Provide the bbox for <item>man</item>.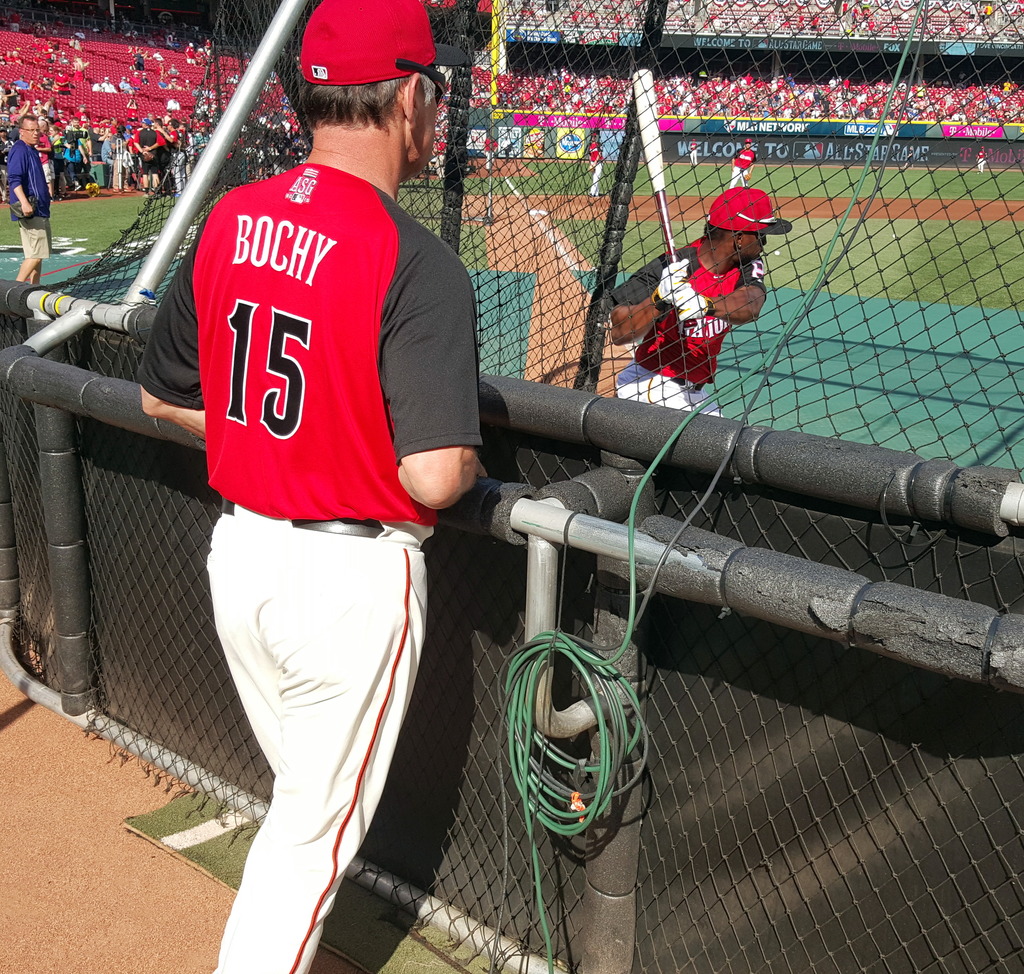
left=40, top=76, right=53, bottom=91.
